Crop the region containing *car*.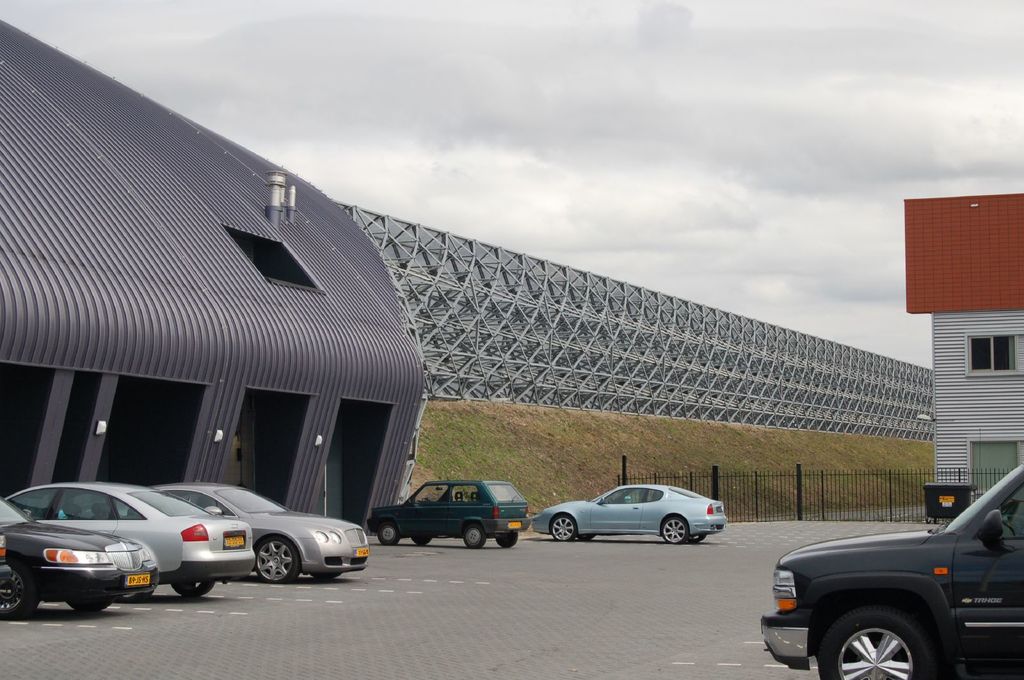
Crop region: BBox(529, 480, 728, 546).
